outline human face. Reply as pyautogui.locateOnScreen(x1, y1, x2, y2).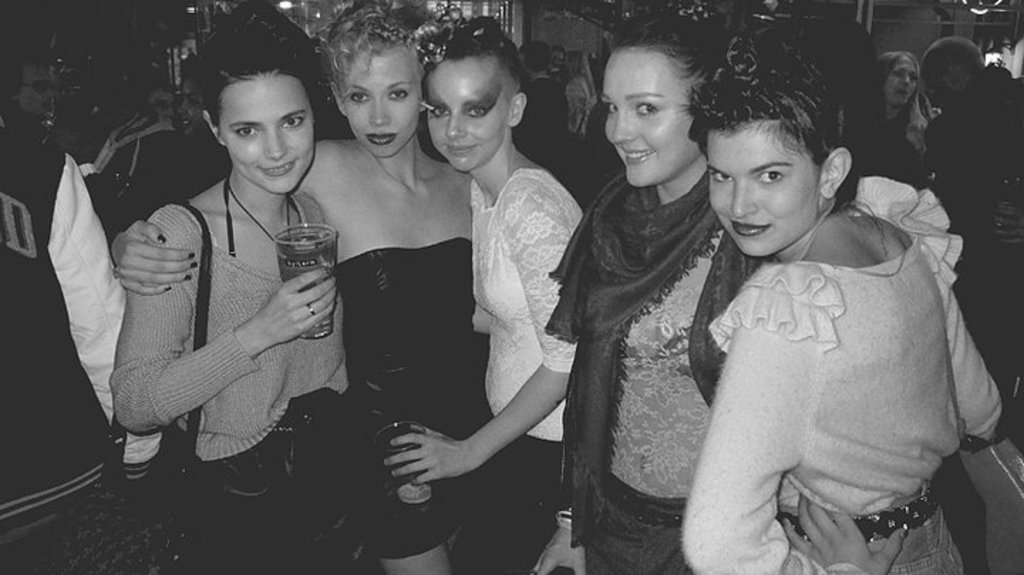
pyautogui.locateOnScreen(218, 74, 316, 192).
